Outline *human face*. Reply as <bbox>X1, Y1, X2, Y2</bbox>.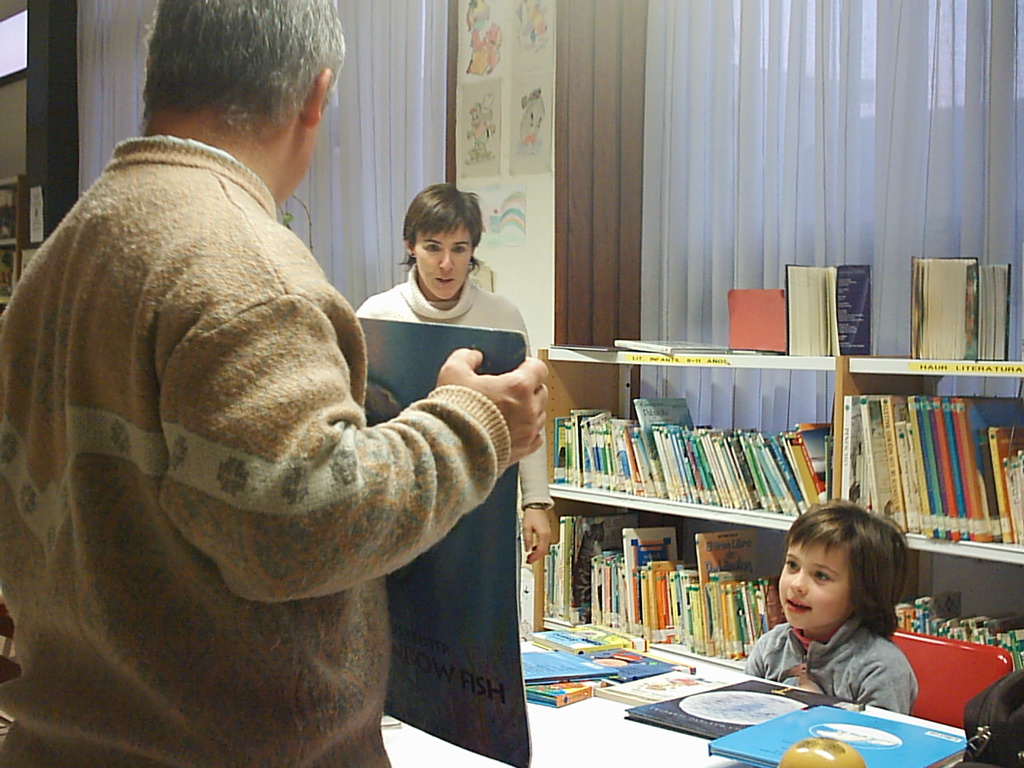
<bbox>781, 547, 858, 630</bbox>.
